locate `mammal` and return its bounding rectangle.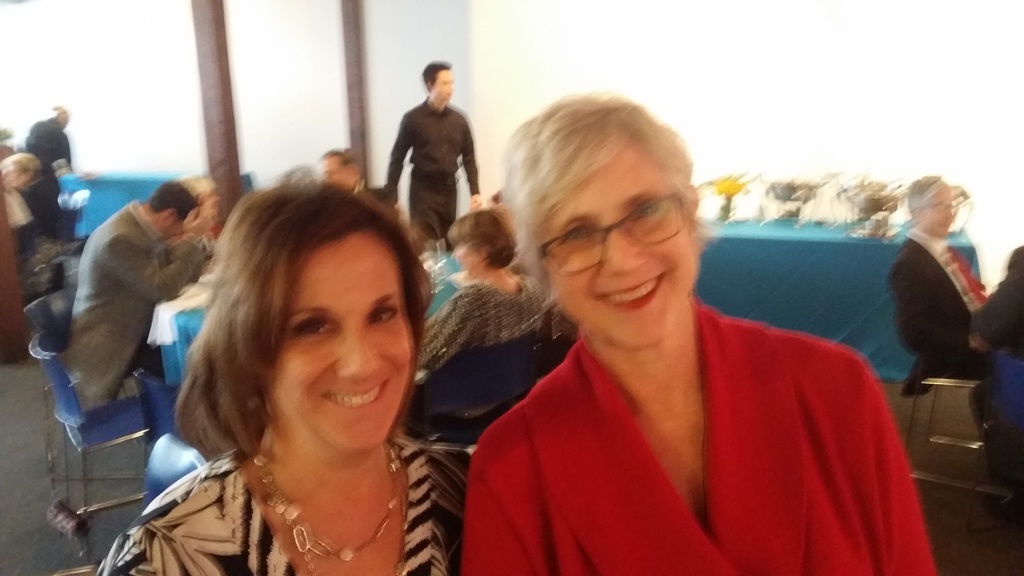
region(317, 145, 399, 218).
